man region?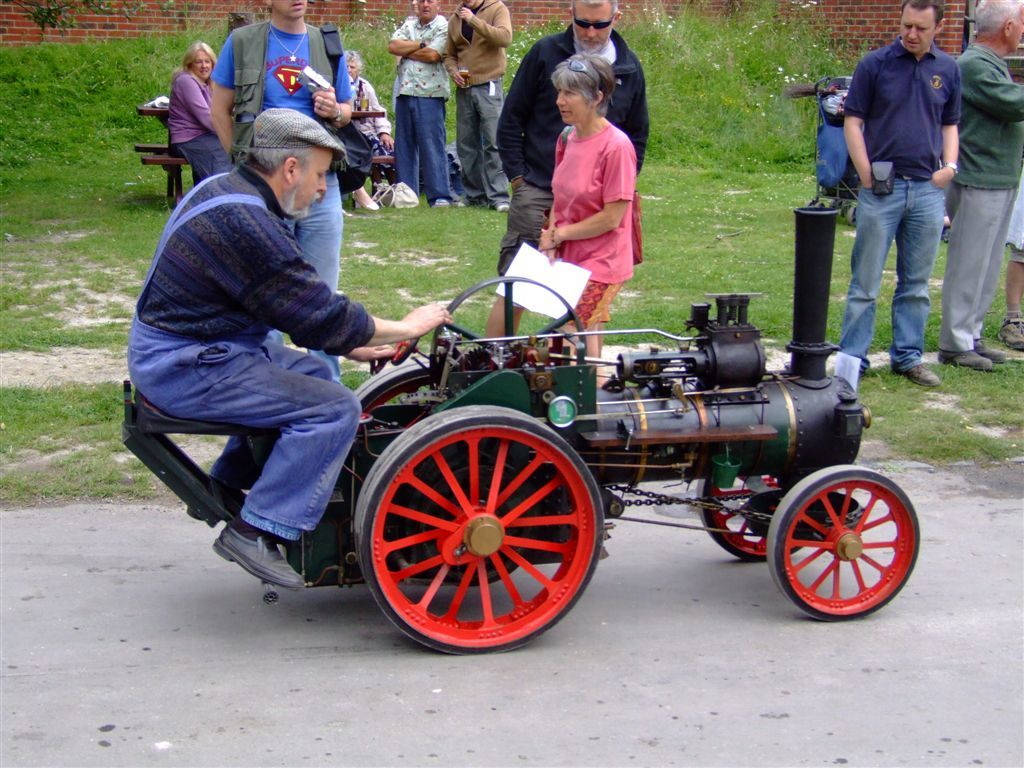
486:0:652:362
